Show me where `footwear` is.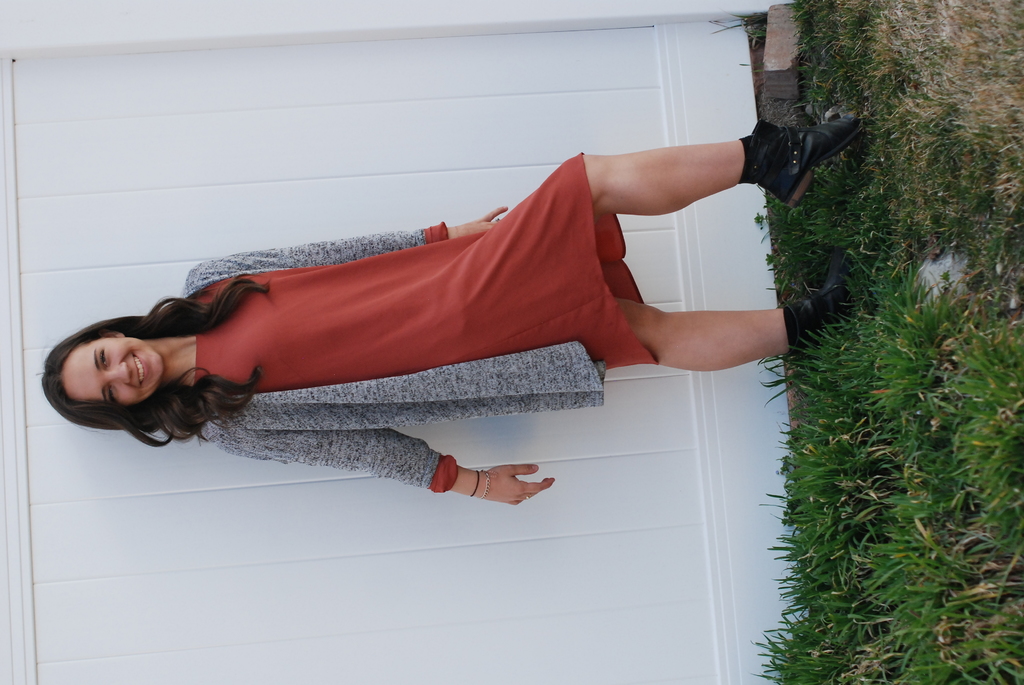
`footwear` is at [x1=785, y1=249, x2=858, y2=358].
